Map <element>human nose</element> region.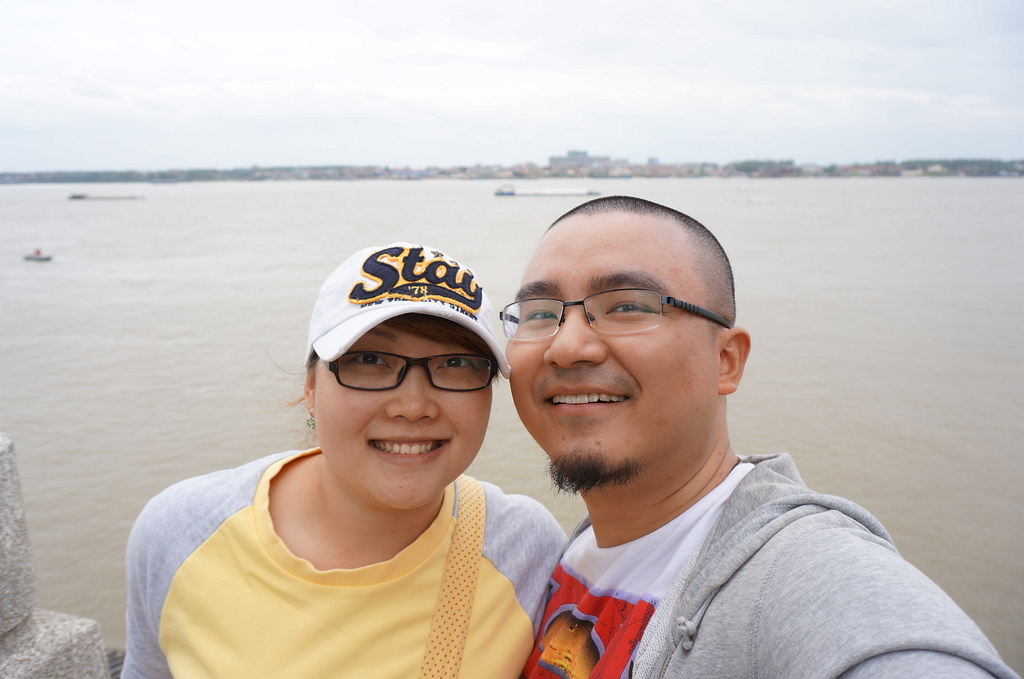
Mapped to {"left": 541, "top": 302, "right": 609, "bottom": 371}.
